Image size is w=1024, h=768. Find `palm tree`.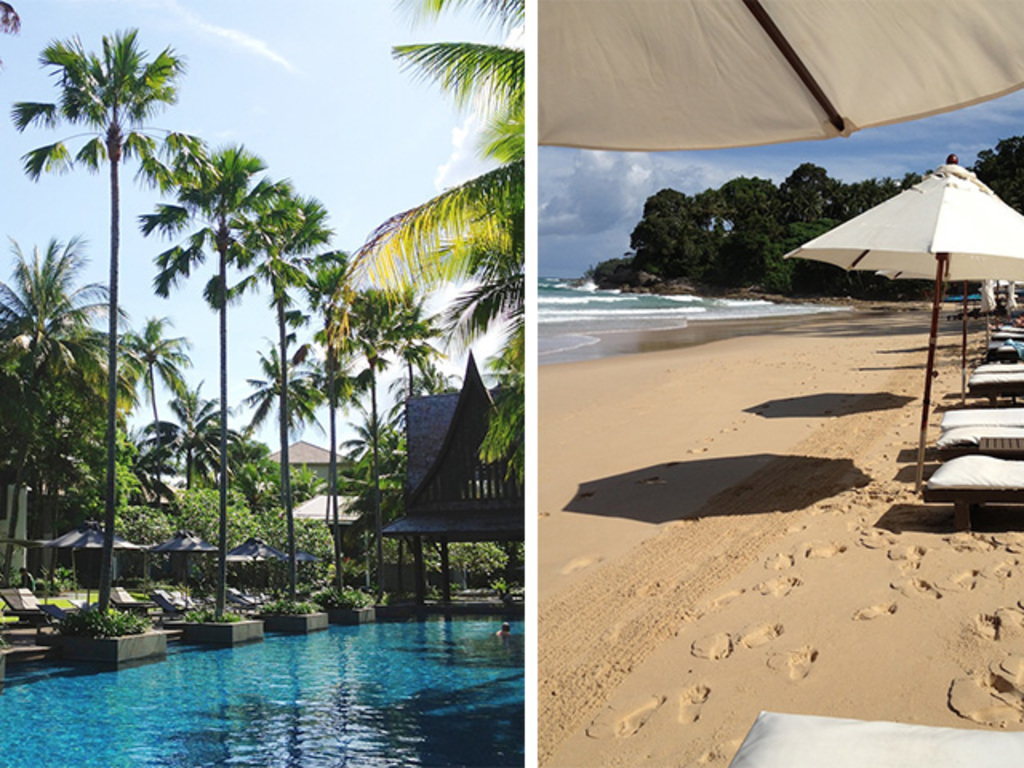
(x1=312, y1=275, x2=379, y2=526).
